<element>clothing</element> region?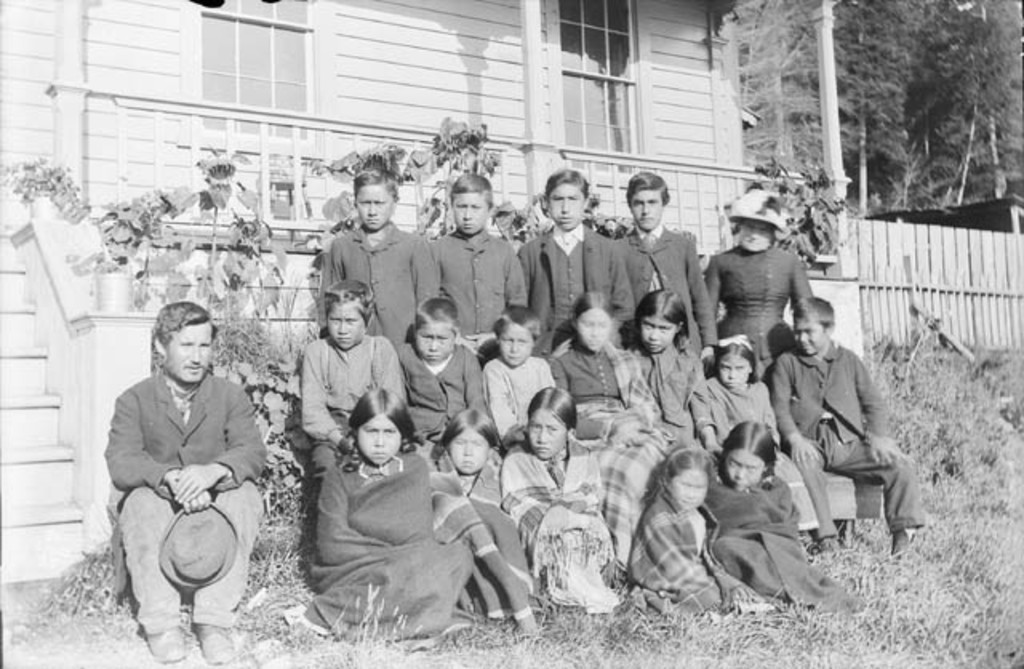
{"left": 320, "top": 216, "right": 451, "bottom": 346}
